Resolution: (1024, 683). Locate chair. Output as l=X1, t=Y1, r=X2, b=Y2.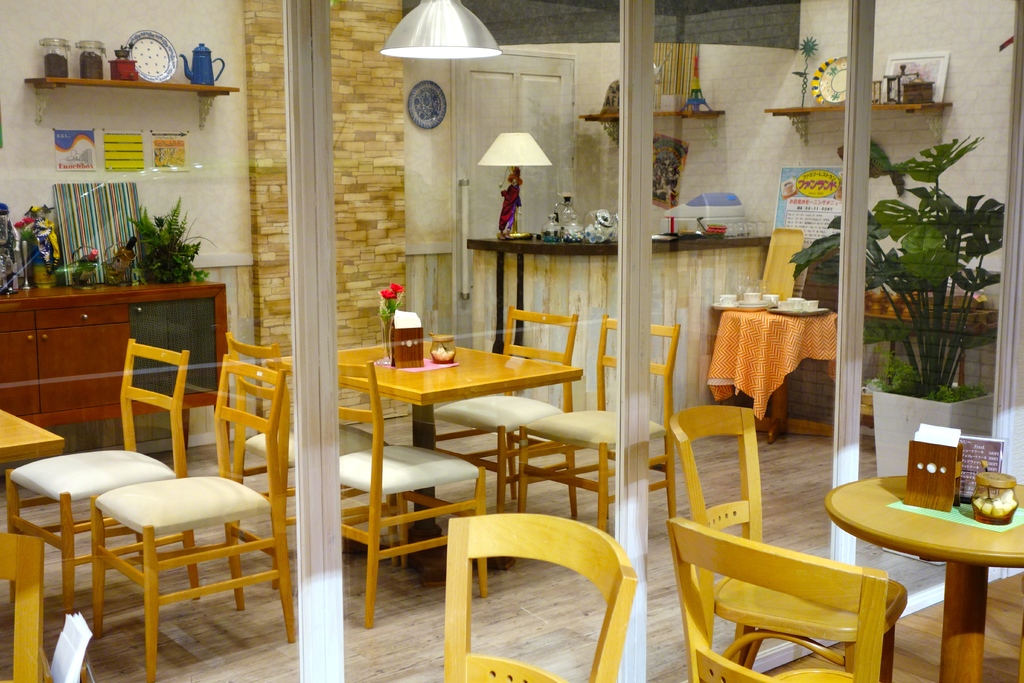
l=668, t=525, r=890, b=682.
